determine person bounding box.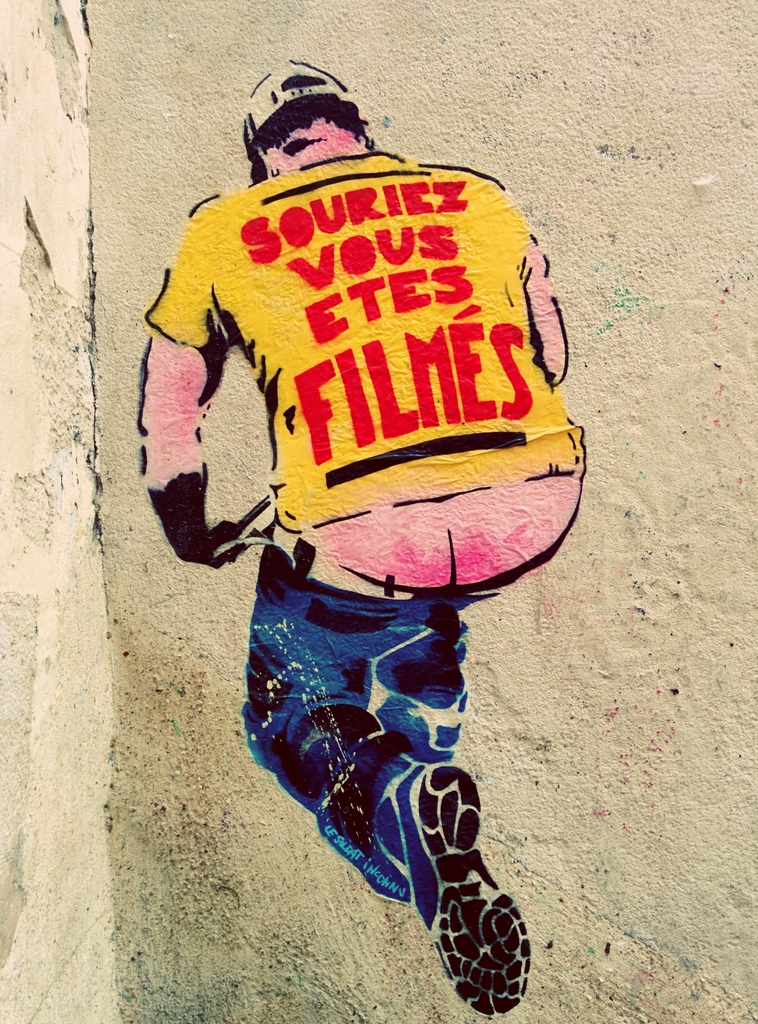
Determined: rect(135, 59, 585, 1021).
